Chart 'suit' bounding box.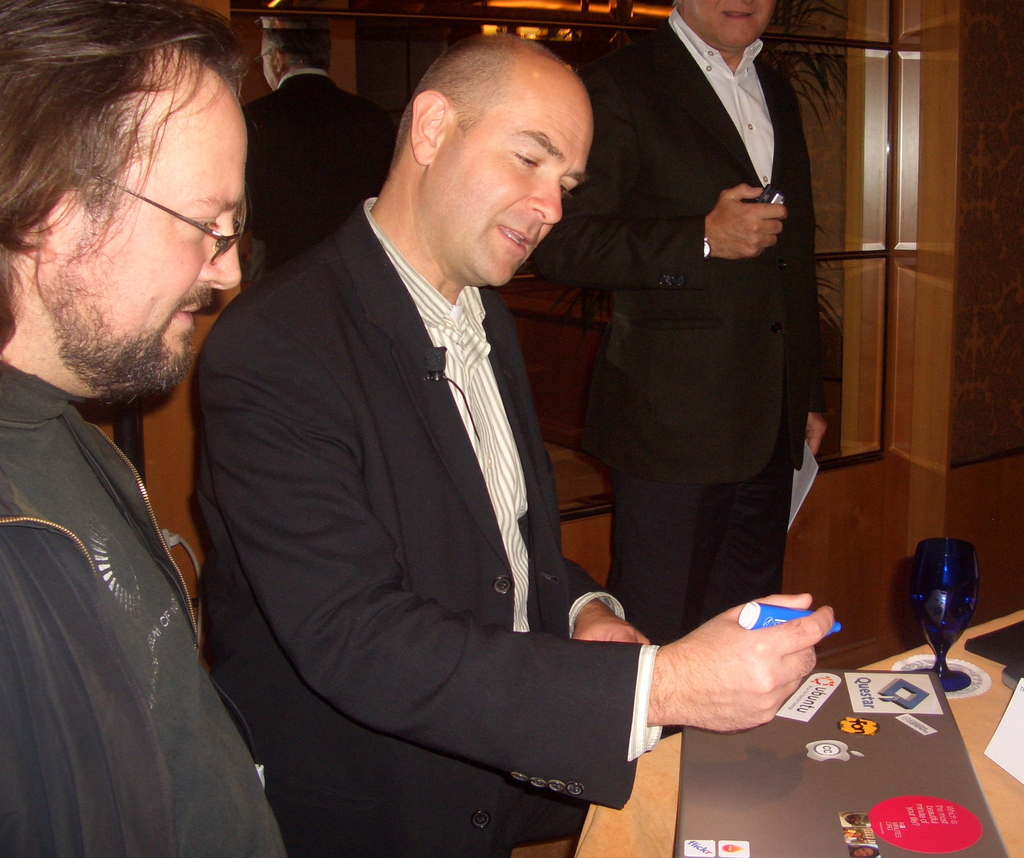
Charted: rect(181, 54, 683, 845).
